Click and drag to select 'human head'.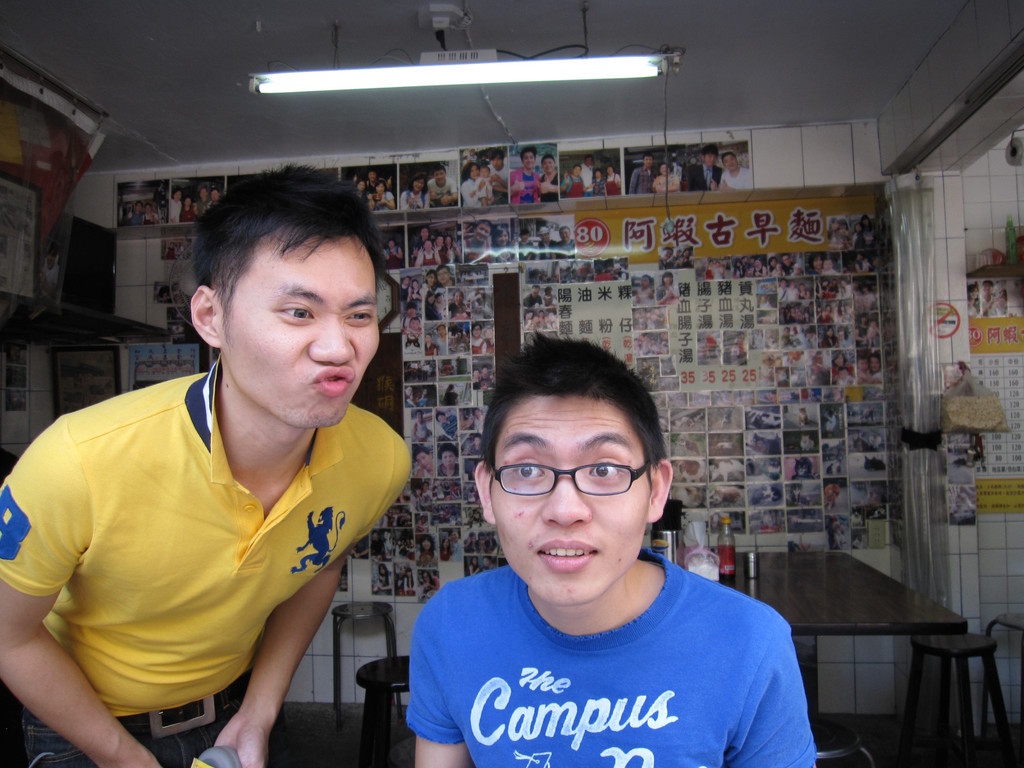
Selection: pyautogui.locateOnScreen(413, 412, 423, 423).
